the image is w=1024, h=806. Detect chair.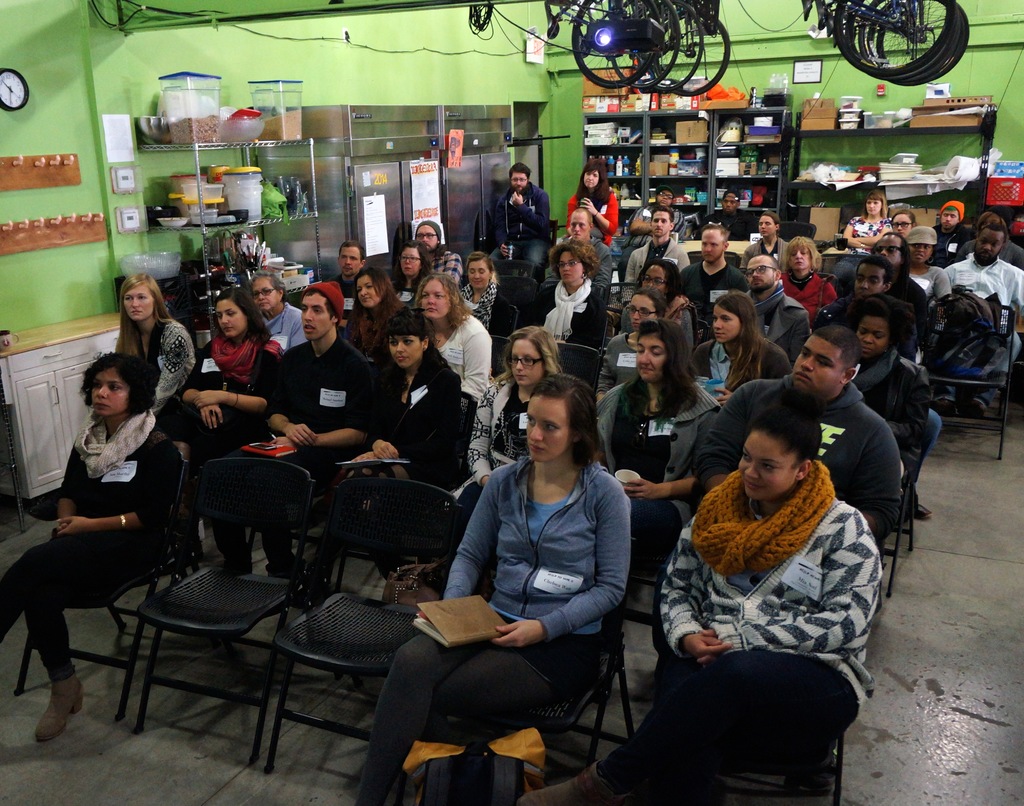
Detection: bbox=[685, 252, 743, 268].
